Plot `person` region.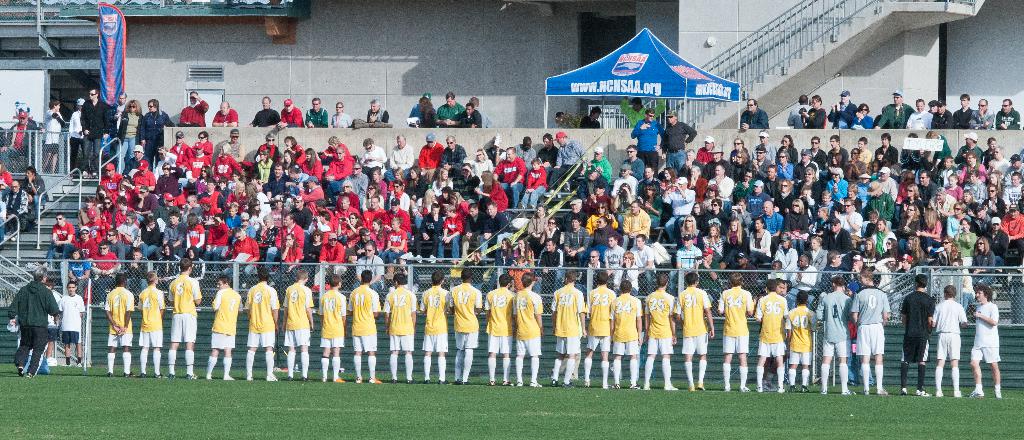
Plotted at box(432, 178, 451, 190).
